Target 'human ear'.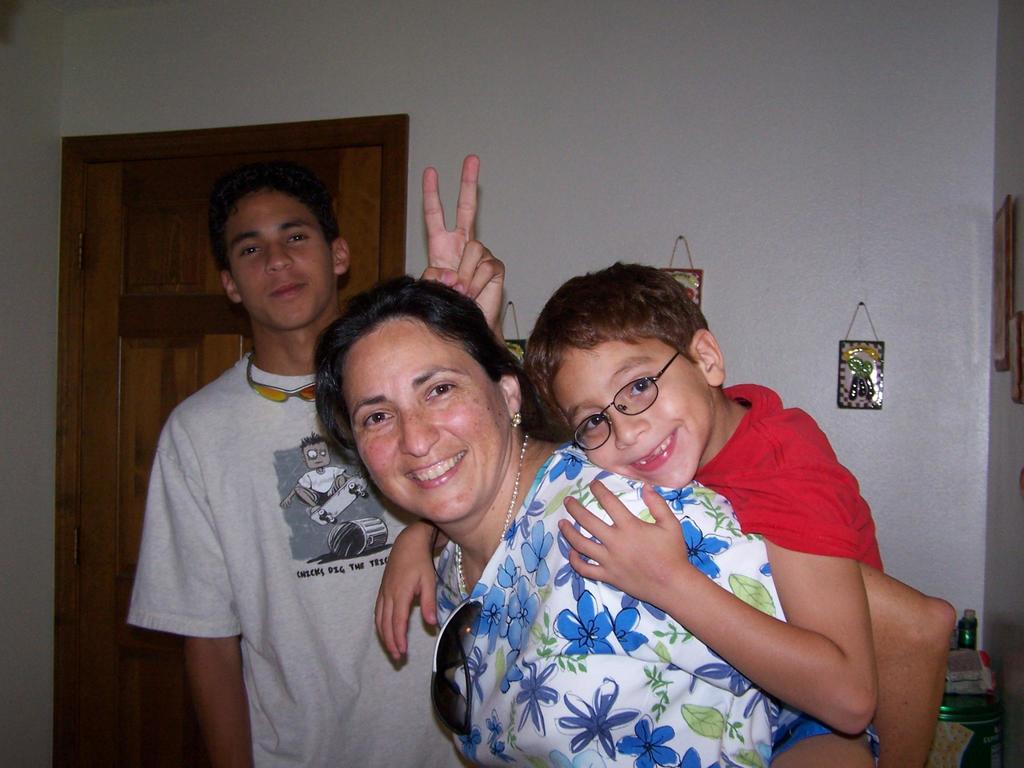
Target region: 504,371,521,424.
